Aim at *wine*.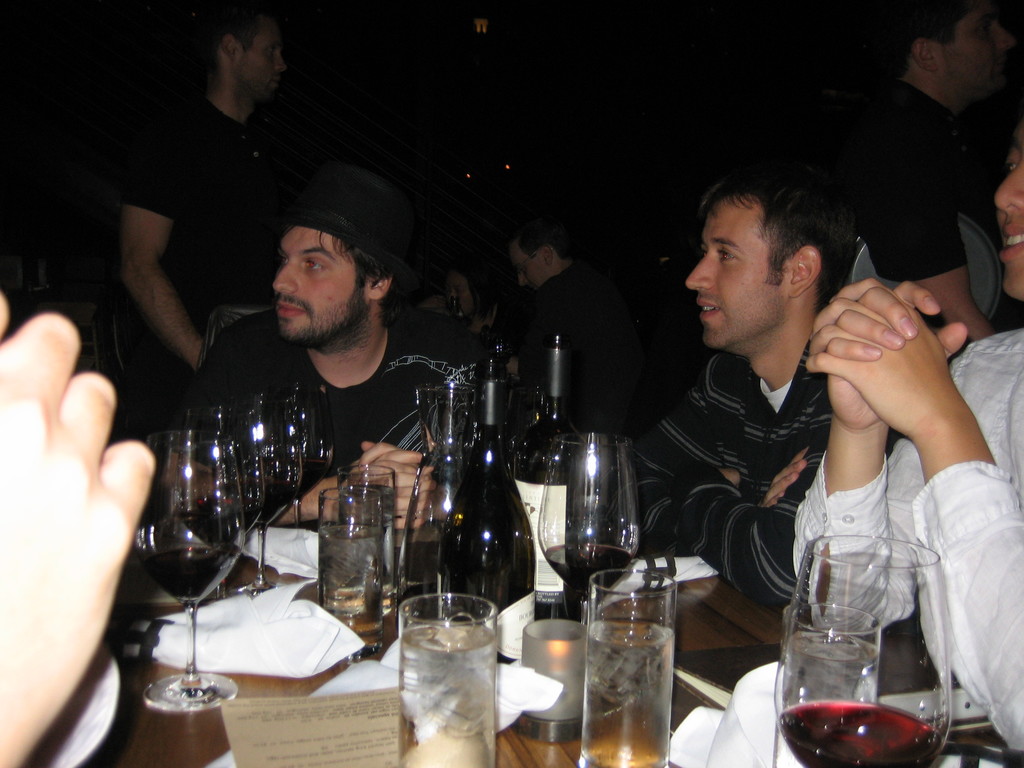
Aimed at <box>543,542,631,593</box>.
